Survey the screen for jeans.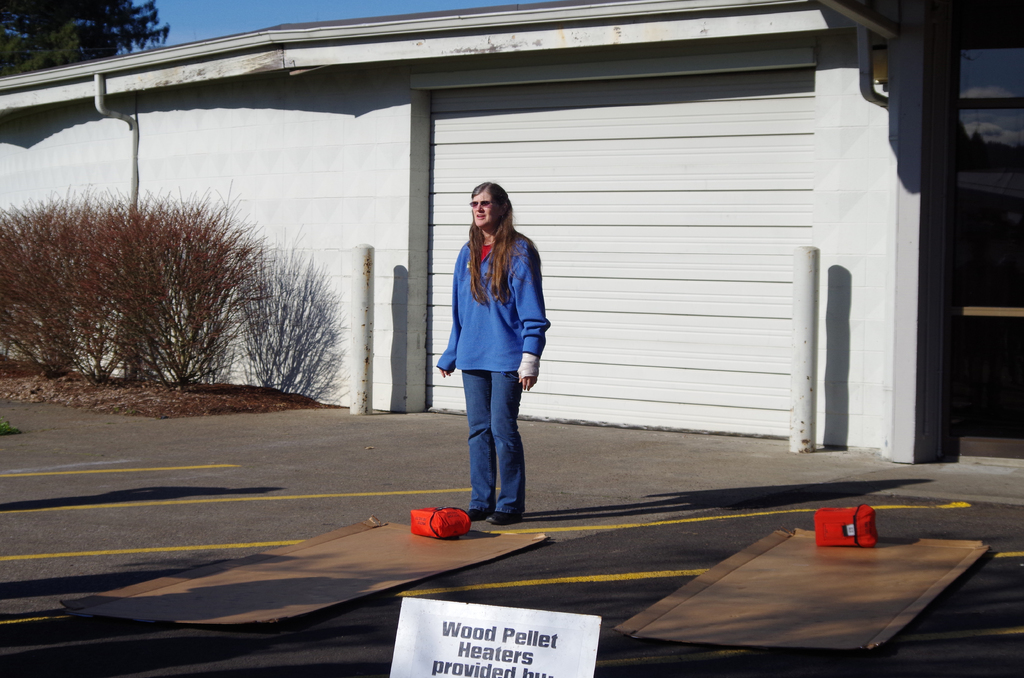
Survey found: rect(438, 323, 538, 529).
